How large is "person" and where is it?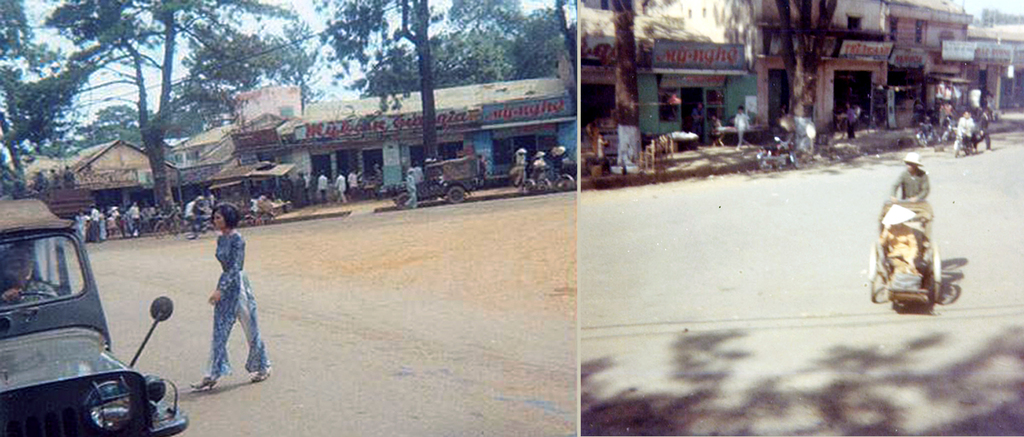
Bounding box: <region>374, 156, 386, 199</region>.
